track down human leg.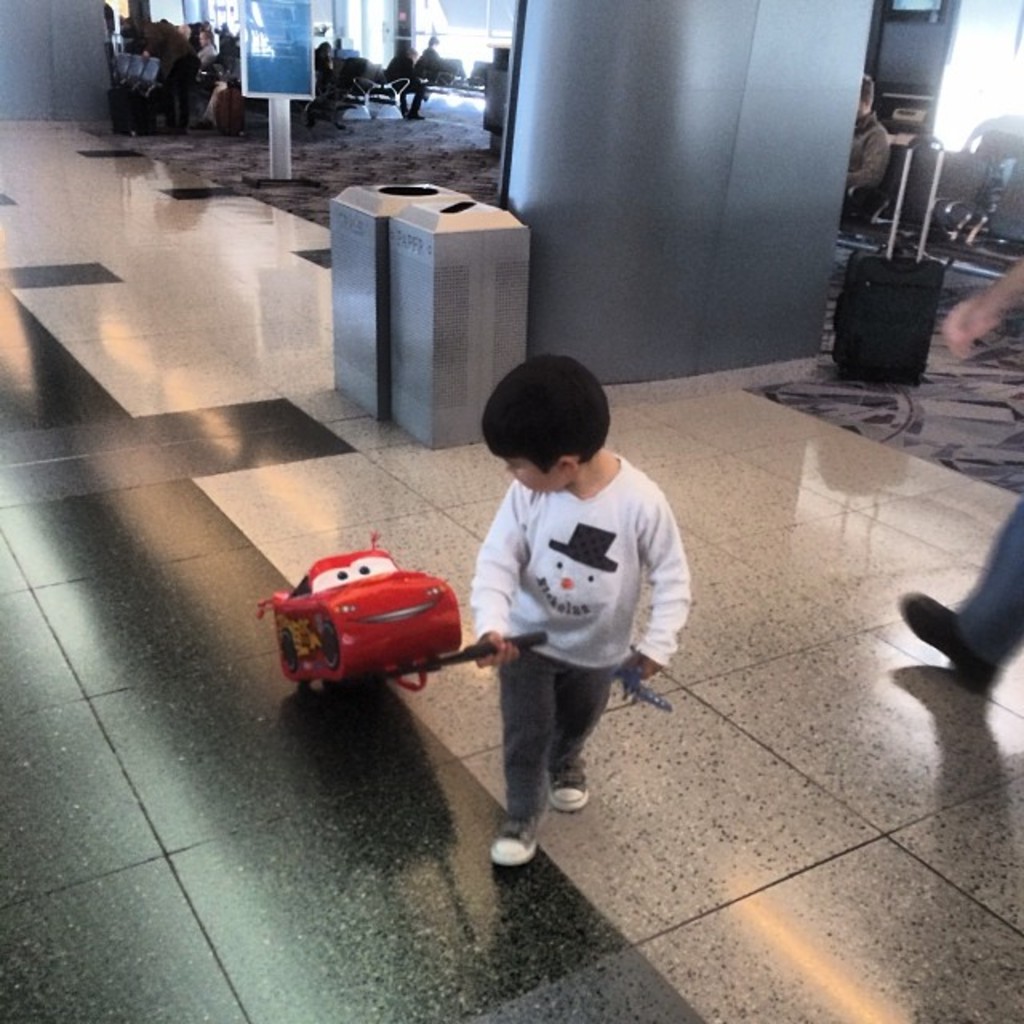
Tracked to <box>915,496,1022,693</box>.
